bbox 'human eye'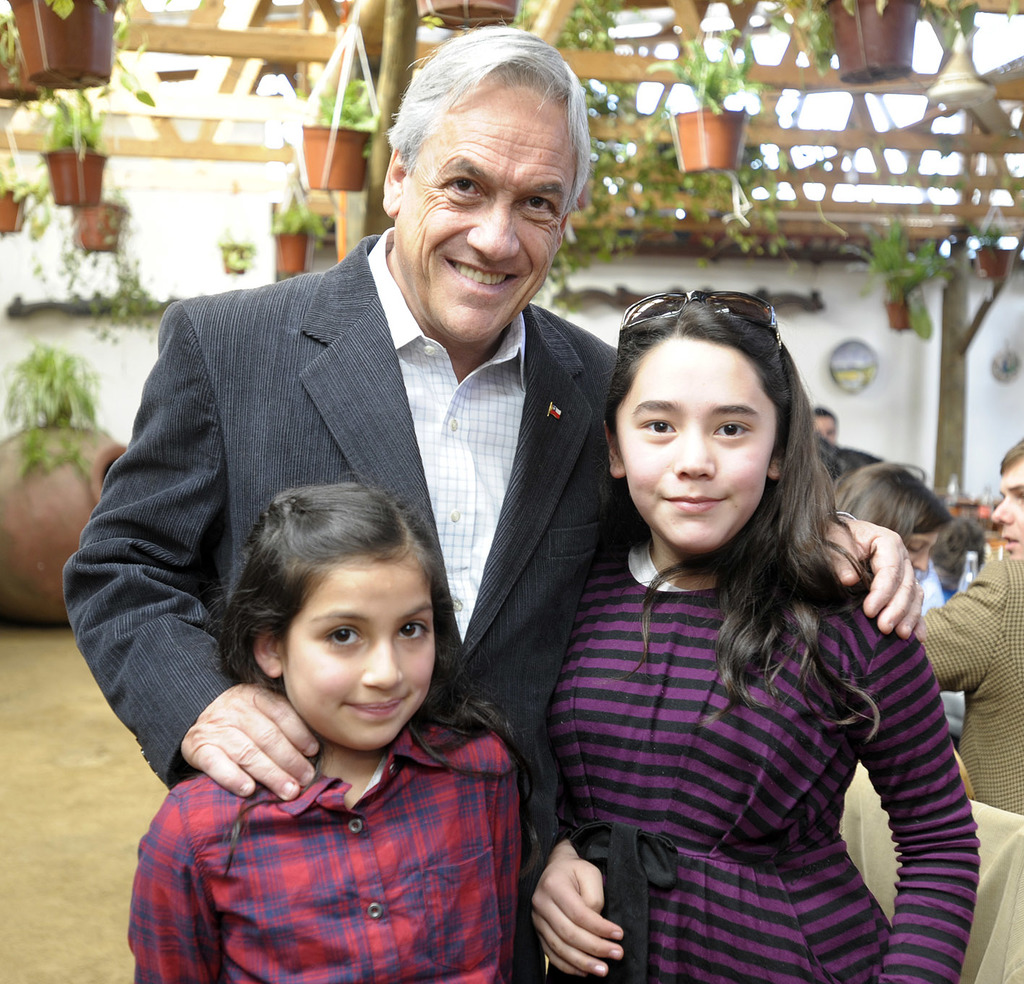
box=[440, 174, 486, 202]
